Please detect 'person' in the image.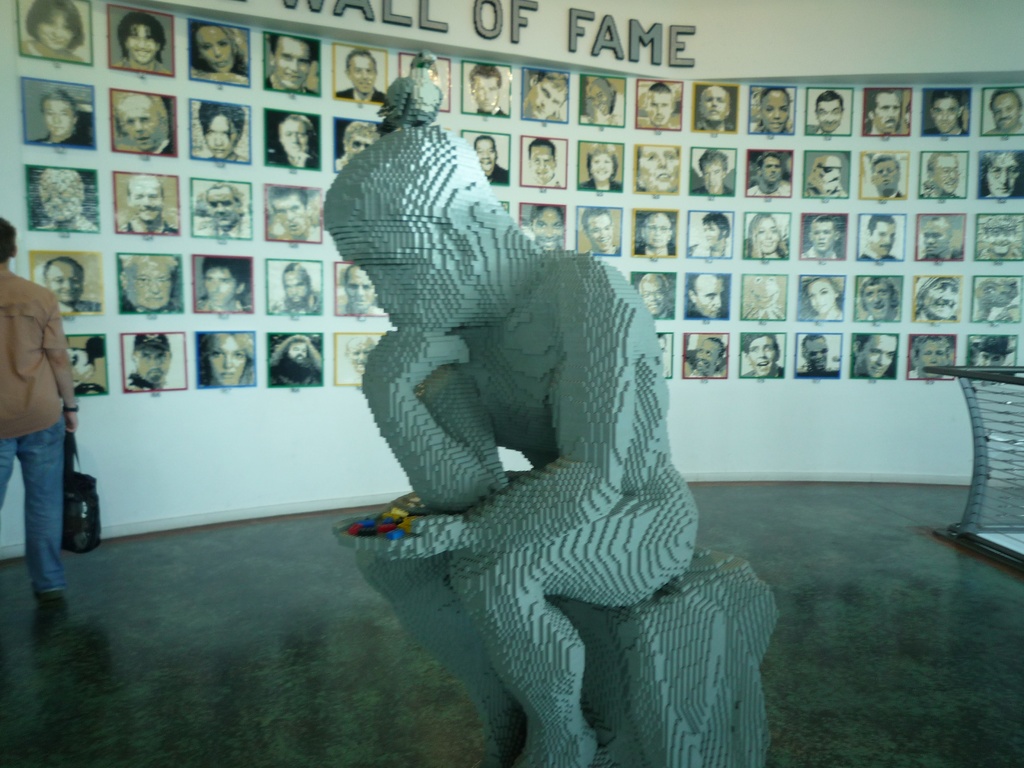
<bbox>970, 338, 1015, 382</bbox>.
